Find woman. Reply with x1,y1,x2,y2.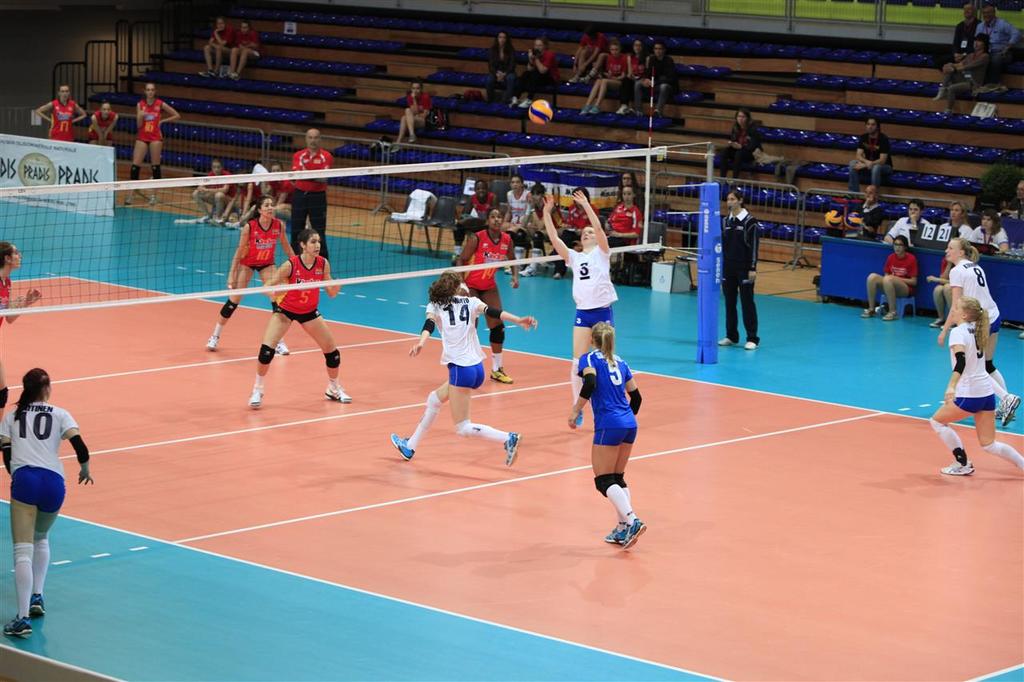
202,16,233,82.
